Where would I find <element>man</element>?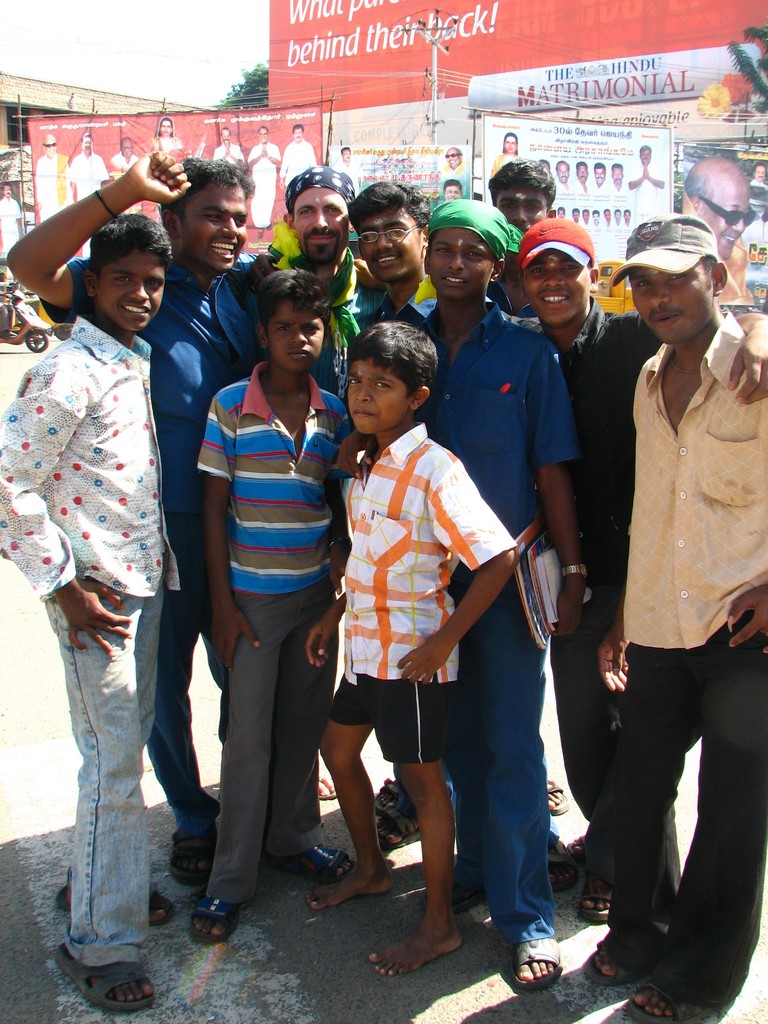
At x1=679 y1=157 x2=756 y2=304.
